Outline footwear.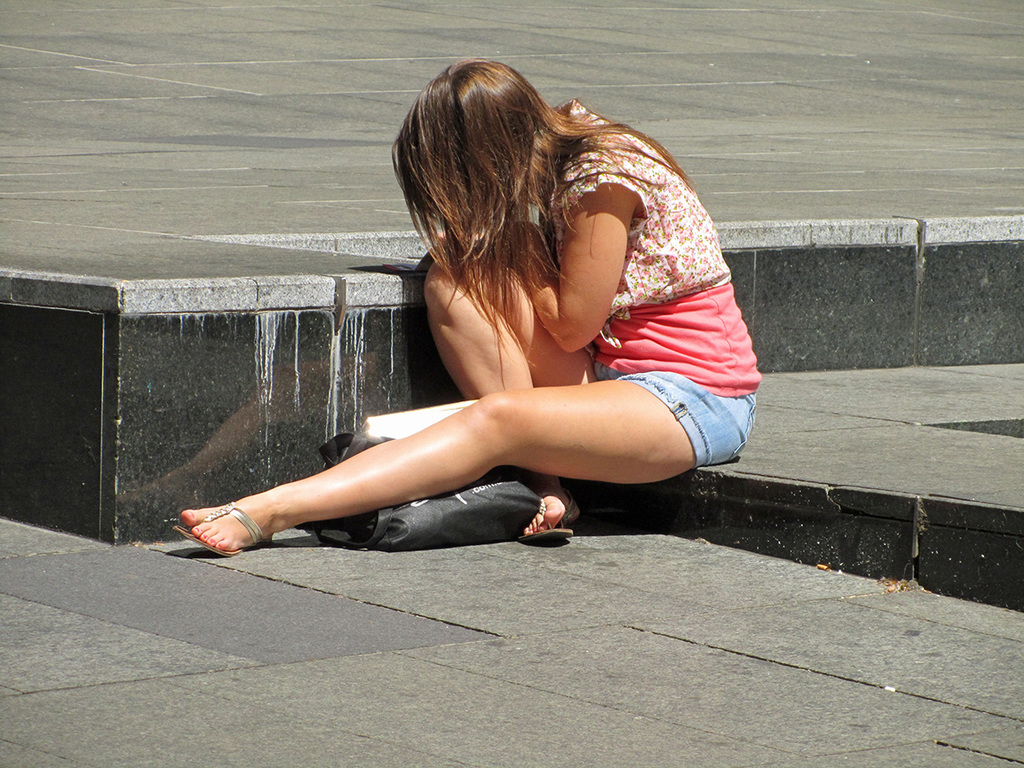
Outline: 509/485/579/544.
